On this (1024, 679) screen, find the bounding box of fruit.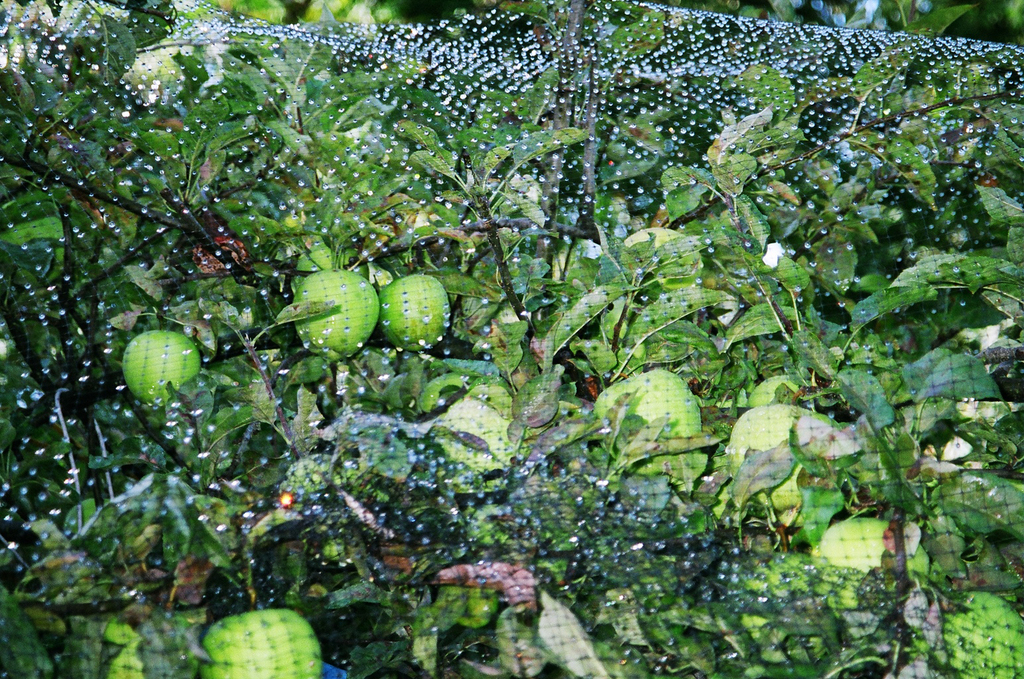
Bounding box: x1=615 y1=225 x2=681 y2=265.
